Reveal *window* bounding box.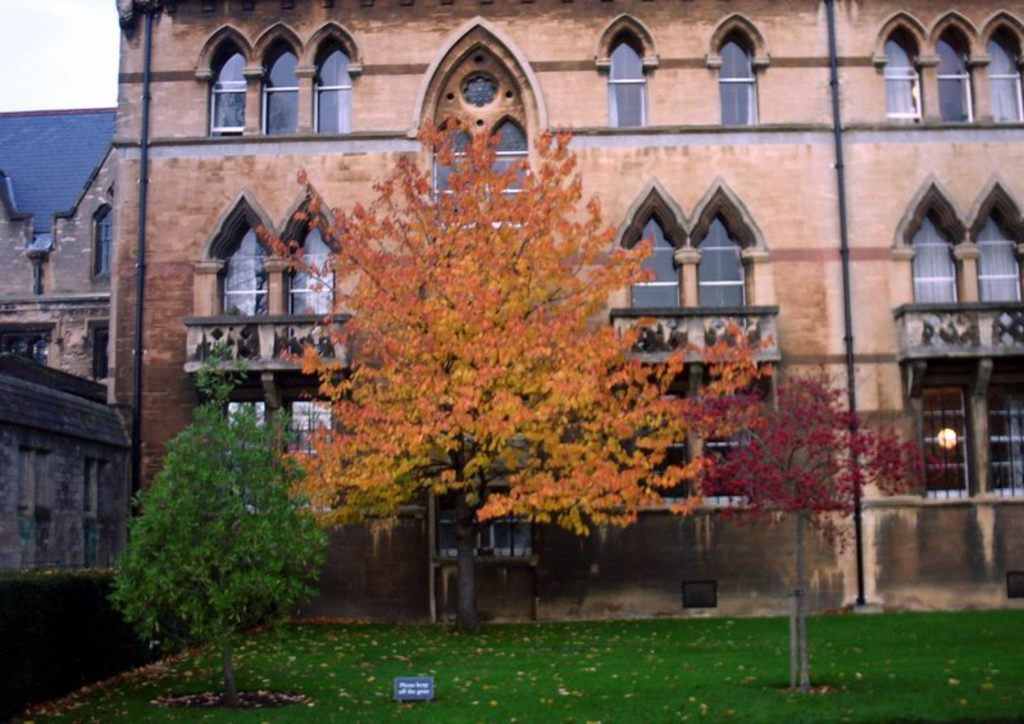
Revealed: <region>936, 40, 968, 123</region>.
